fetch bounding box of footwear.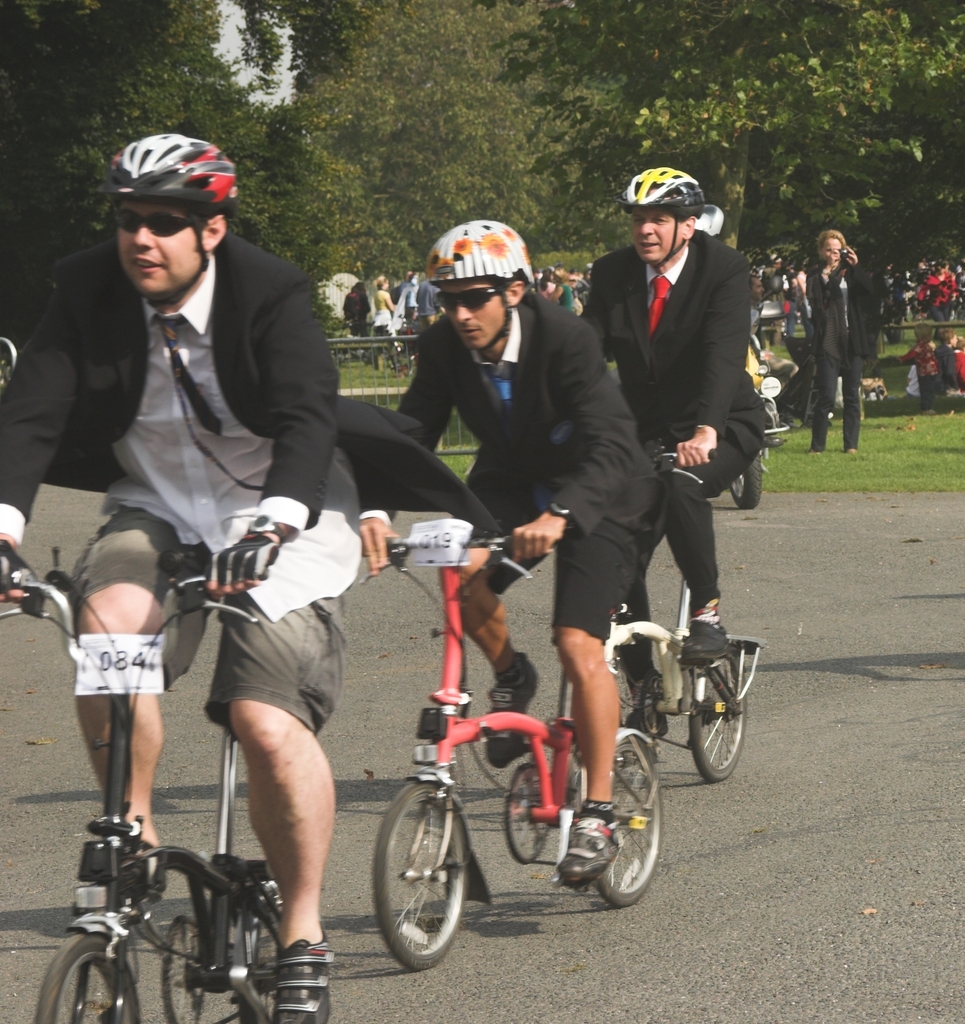
Bbox: Rect(270, 941, 335, 1023).
